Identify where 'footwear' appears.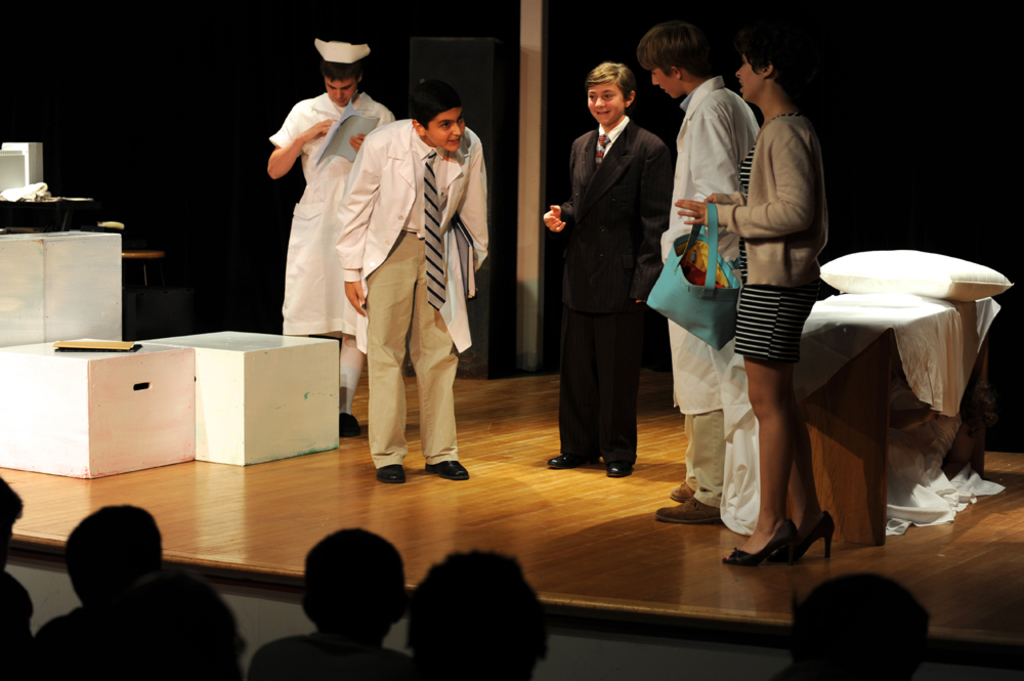
Appears at l=547, t=450, r=600, b=468.
